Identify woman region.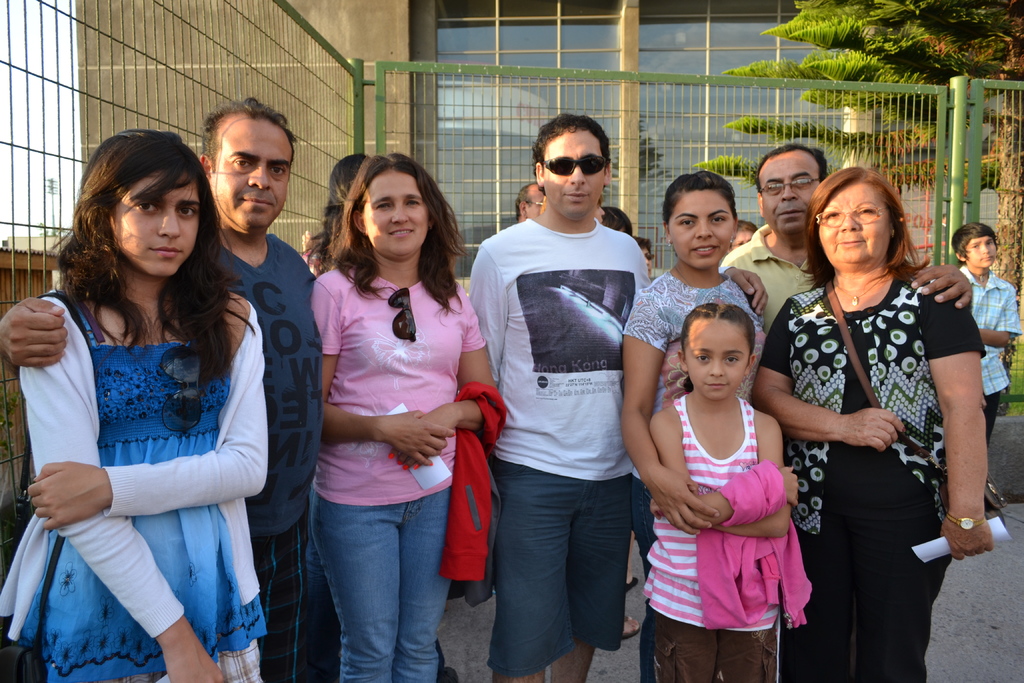
Region: box=[616, 167, 771, 682].
